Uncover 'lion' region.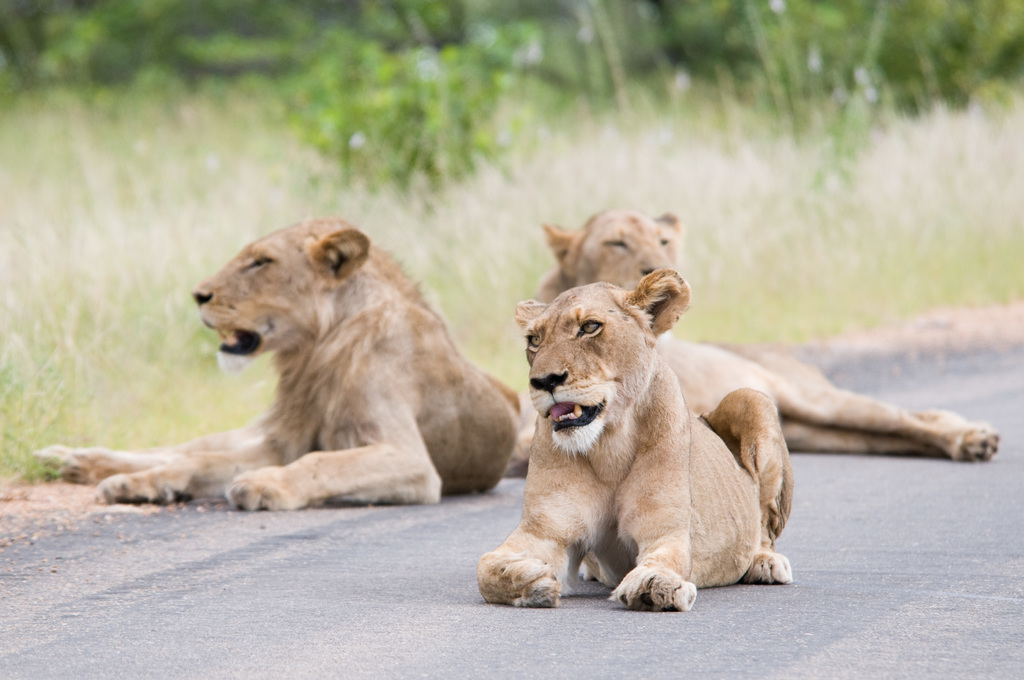
Uncovered: <region>509, 211, 998, 474</region>.
